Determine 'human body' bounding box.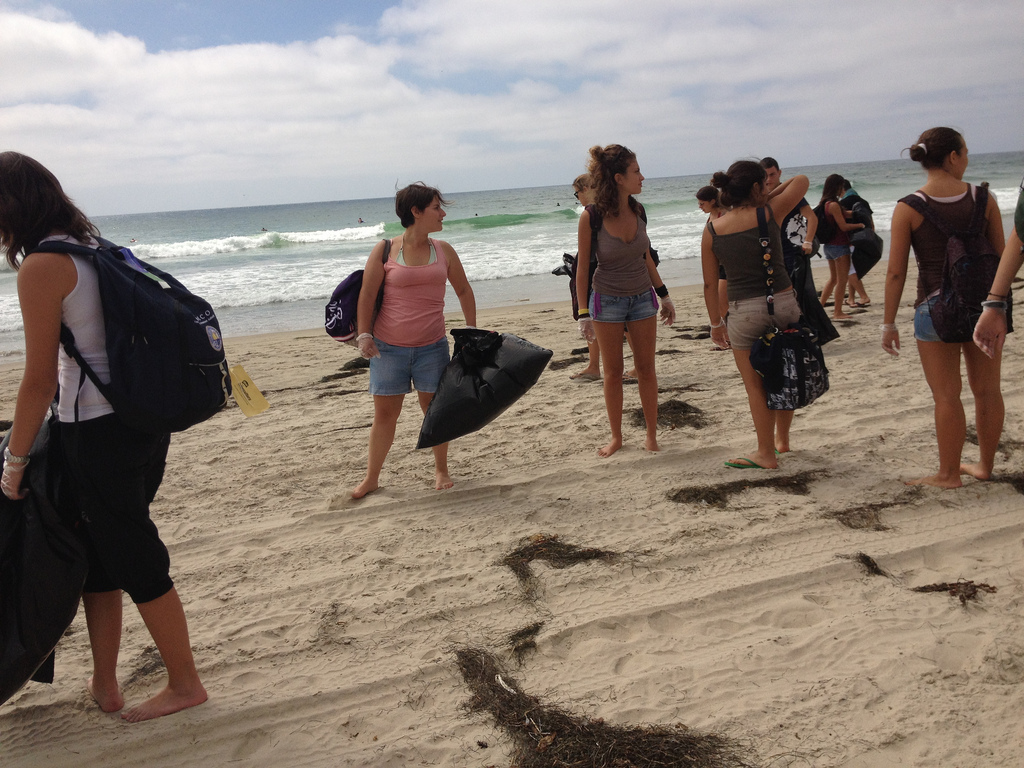
Determined: (x1=839, y1=187, x2=870, y2=303).
